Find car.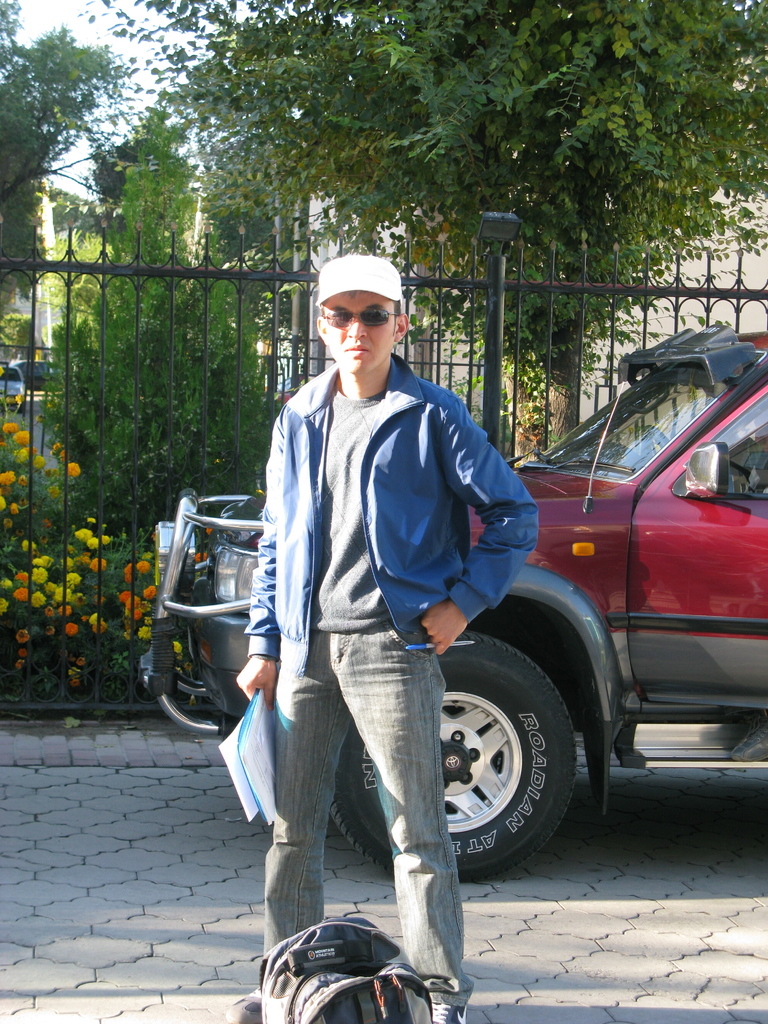
[x1=124, y1=319, x2=767, y2=867].
